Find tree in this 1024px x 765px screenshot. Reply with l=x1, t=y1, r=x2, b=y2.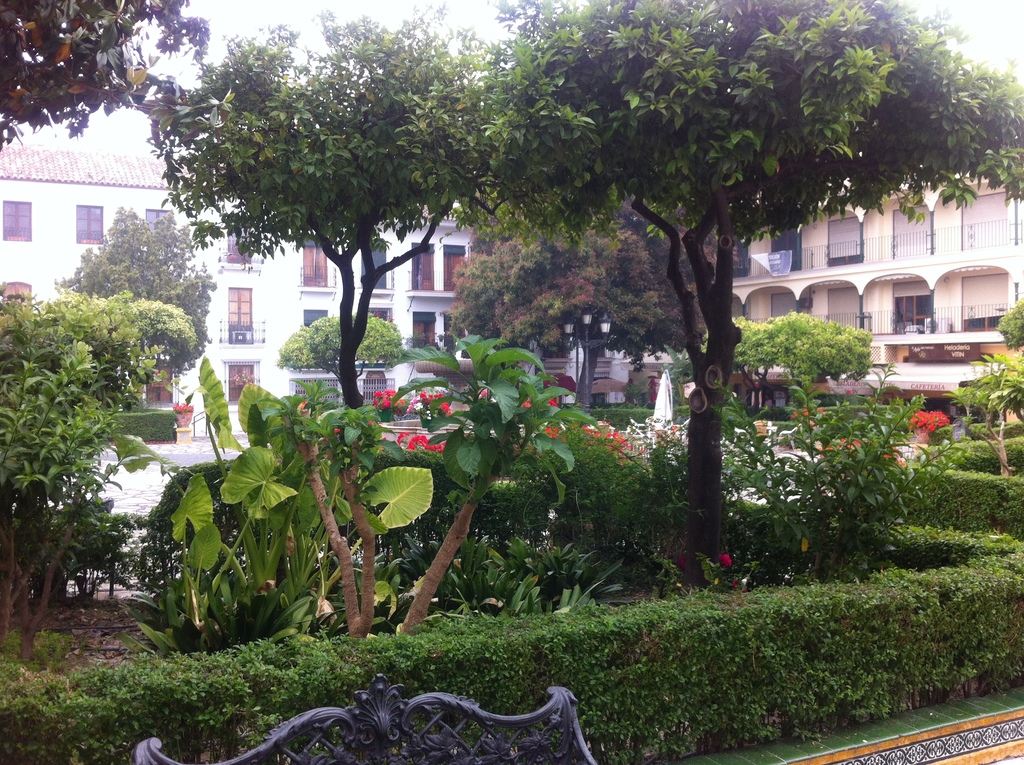
l=309, t=302, r=414, b=404.
